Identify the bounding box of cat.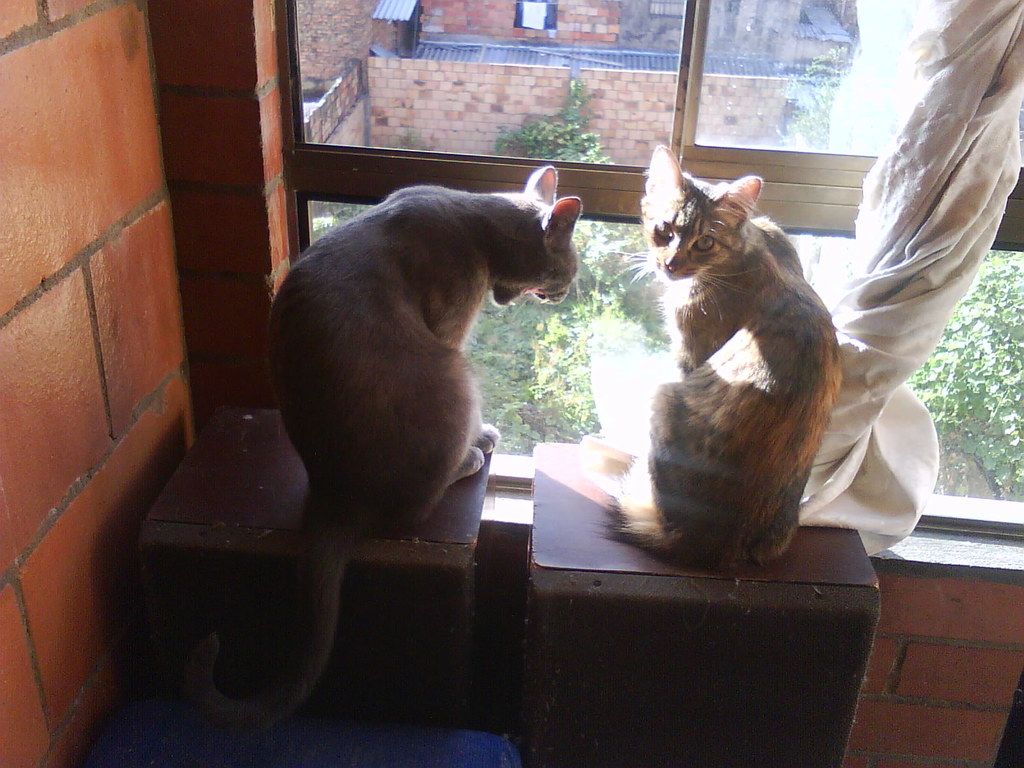
region(602, 143, 851, 577).
